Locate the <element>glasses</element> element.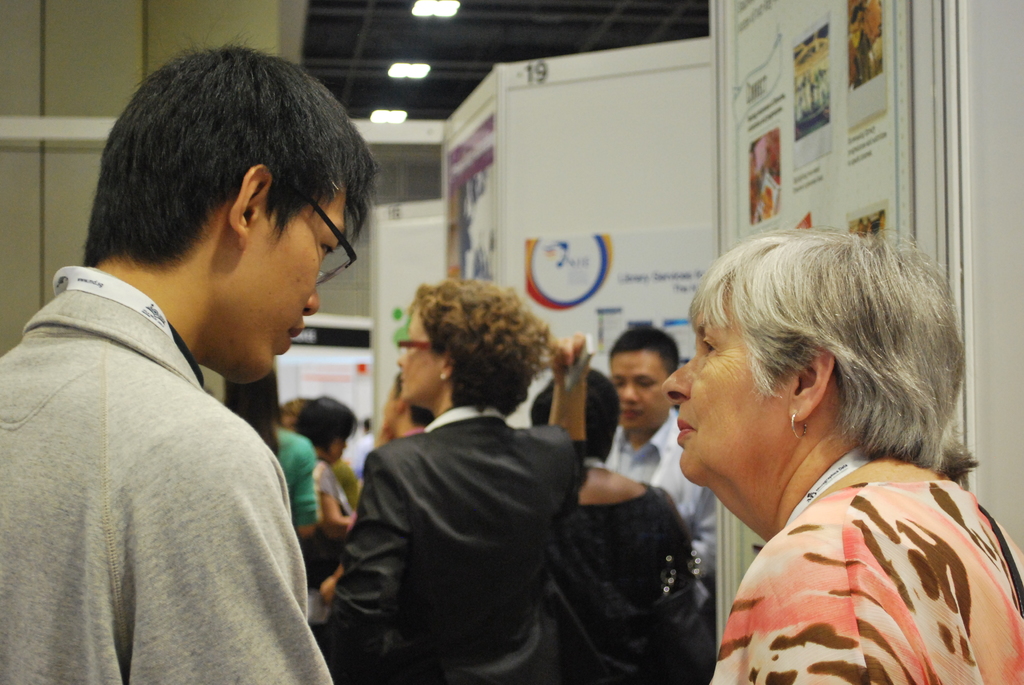
Element bbox: pyautogui.locateOnScreen(268, 200, 353, 275).
